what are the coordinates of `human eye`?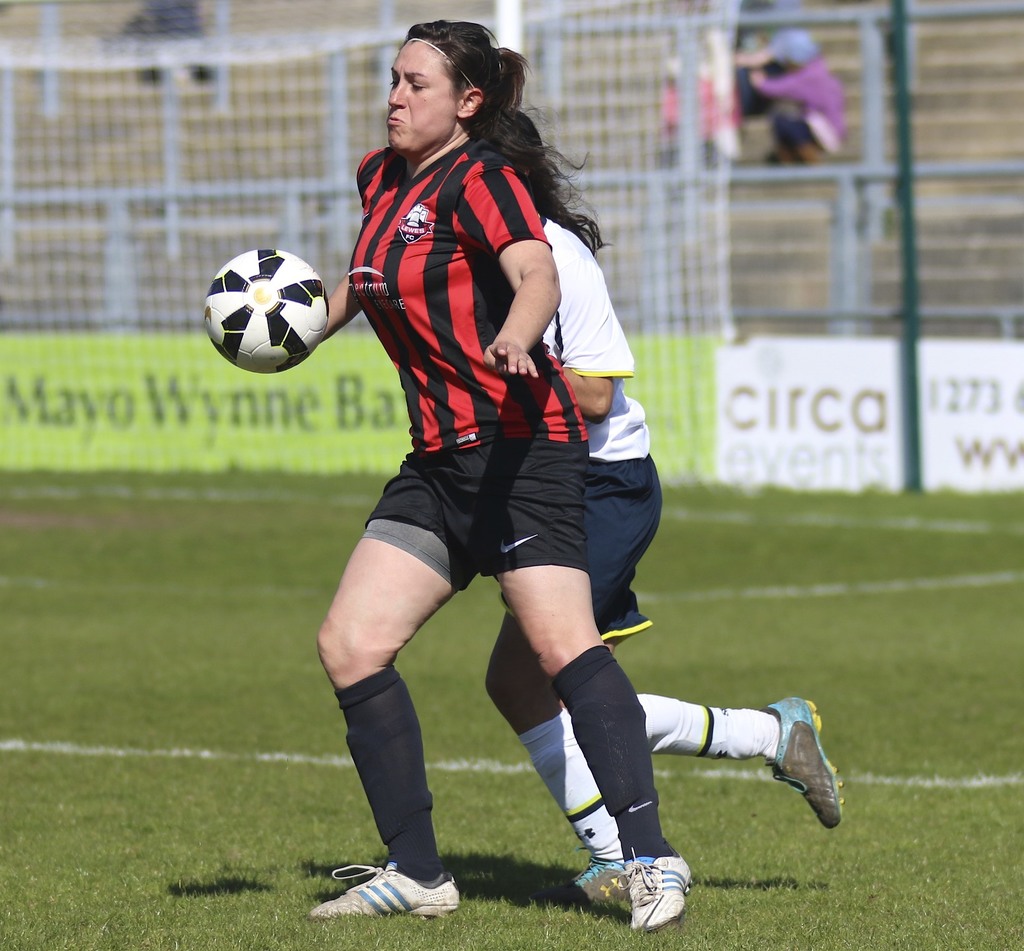
{"x1": 408, "y1": 78, "x2": 427, "y2": 89}.
